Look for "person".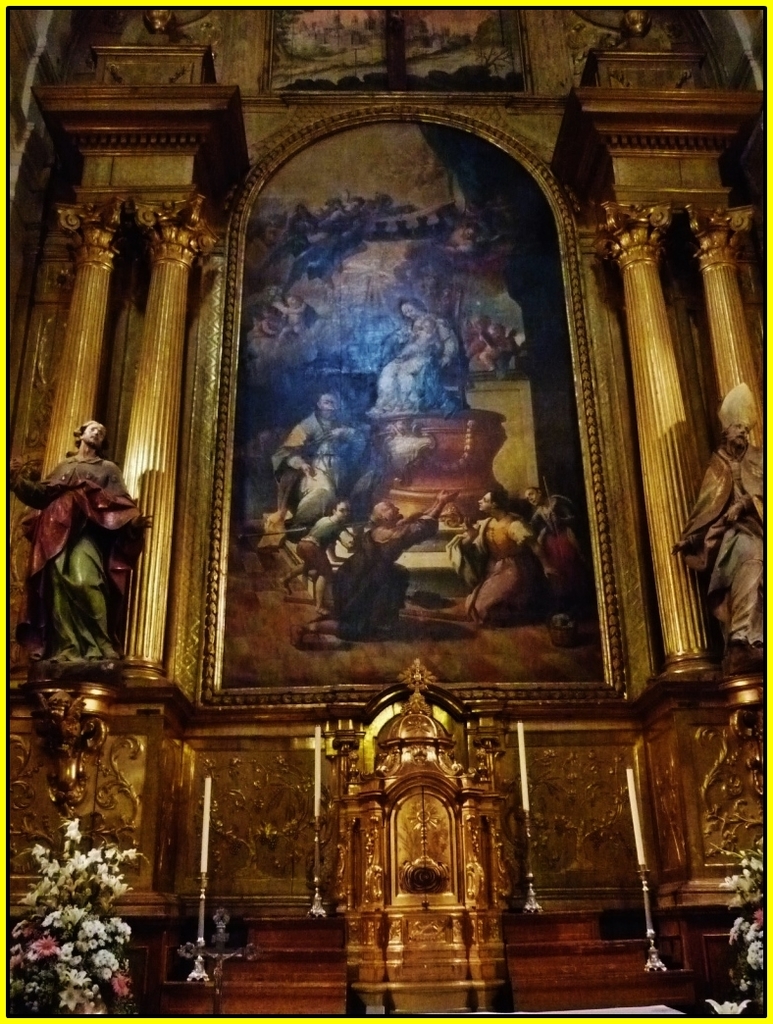
Found: select_region(282, 492, 351, 612).
